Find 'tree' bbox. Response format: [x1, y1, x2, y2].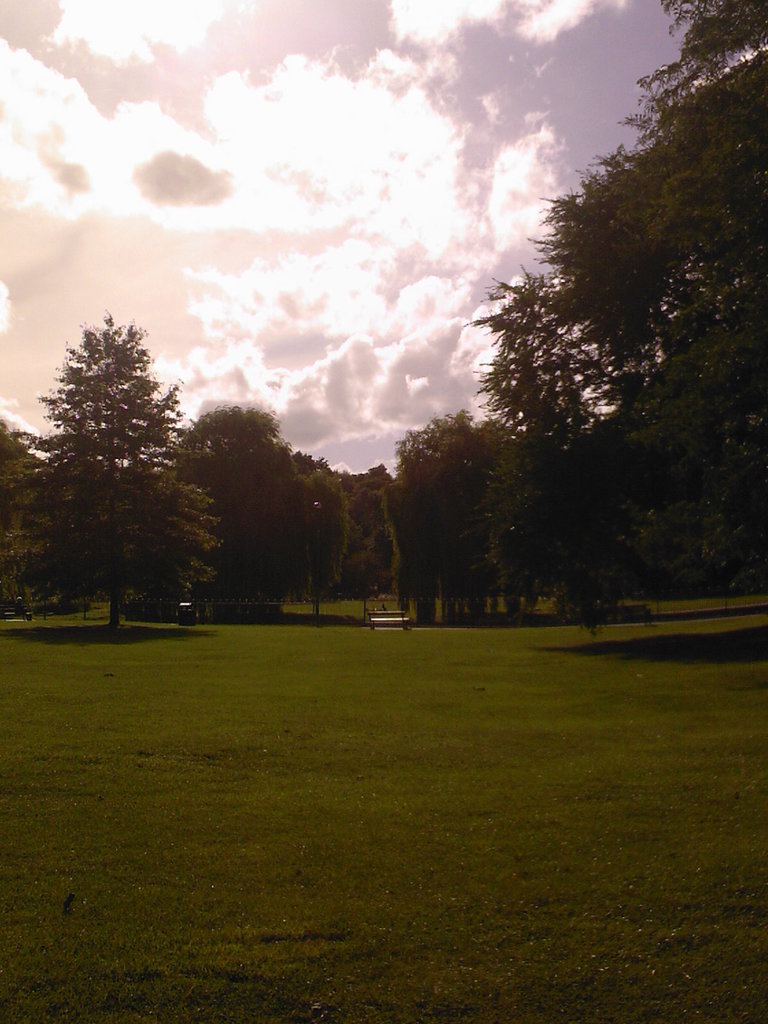
[340, 460, 410, 626].
